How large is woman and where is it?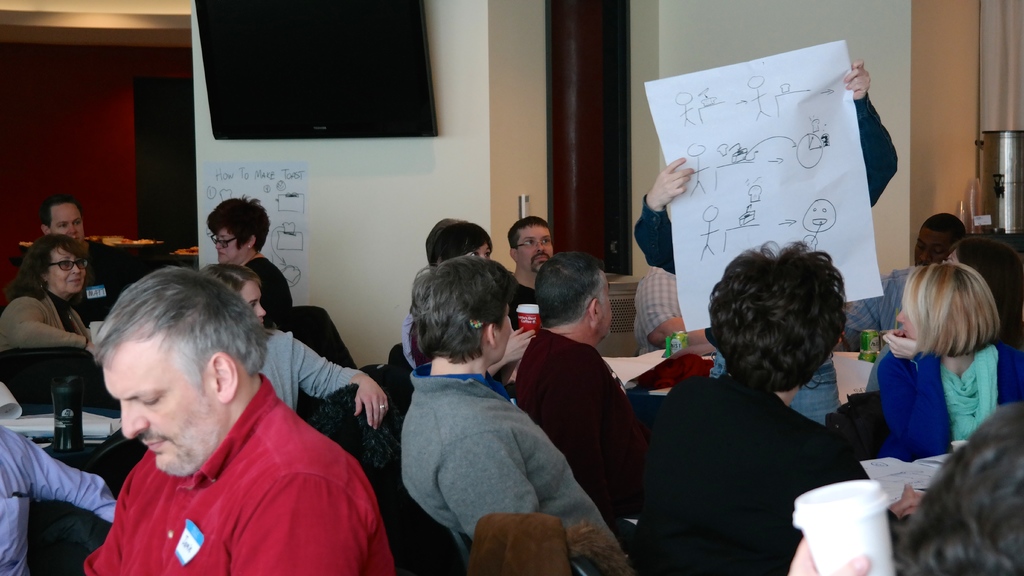
Bounding box: detection(870, 254, 1023, 449).
